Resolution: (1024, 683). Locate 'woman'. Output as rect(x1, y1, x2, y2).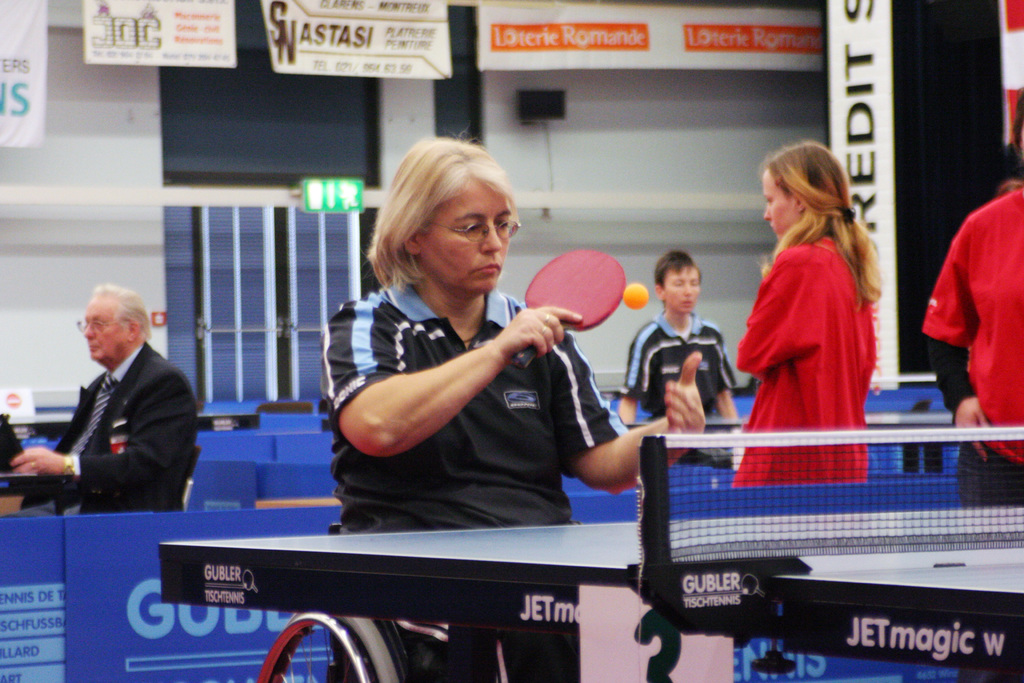
rect(319, 126, 705, 682).
